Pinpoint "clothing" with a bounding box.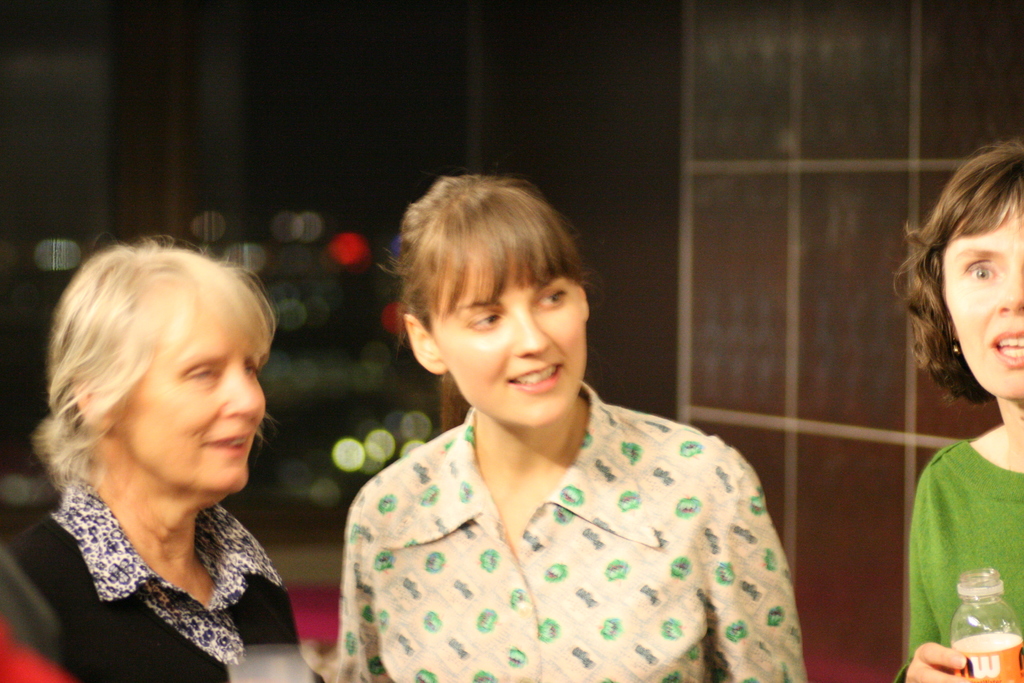
[left=0, top=478, right=294, bottom=682].
